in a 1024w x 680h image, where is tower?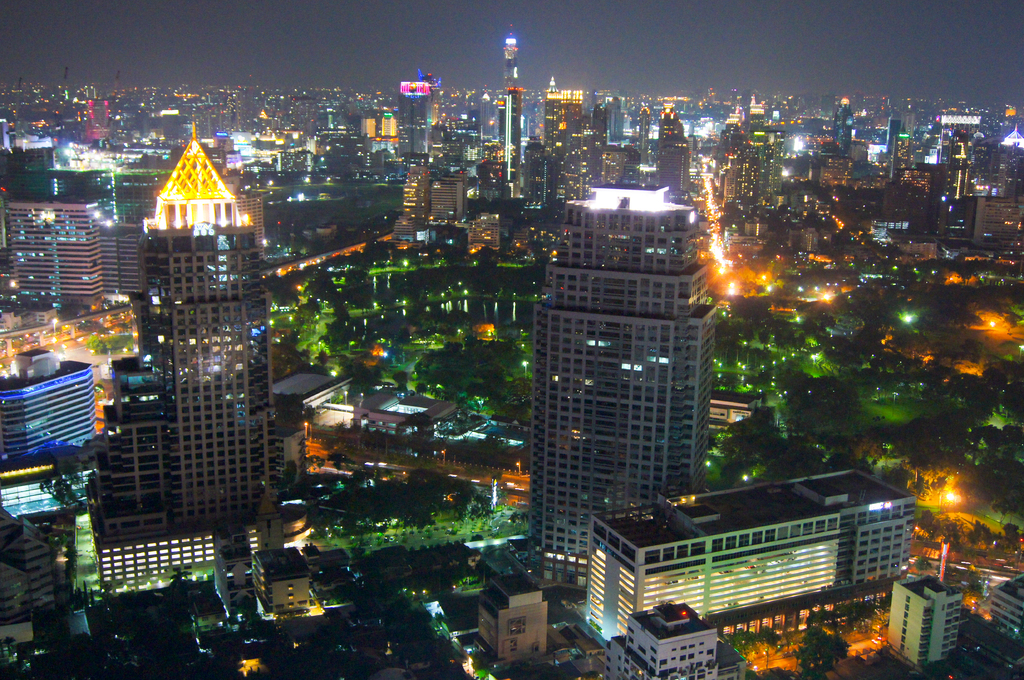
select_region(489, 90, 516, 202).
